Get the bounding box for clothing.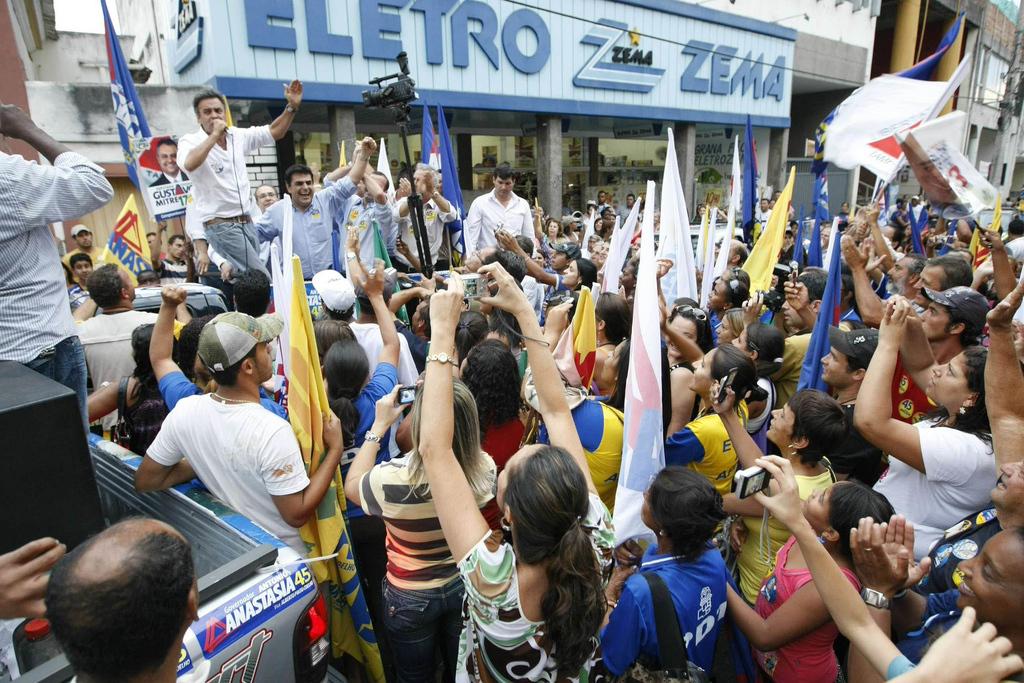
bbox=(465, 183, 533, 247).
